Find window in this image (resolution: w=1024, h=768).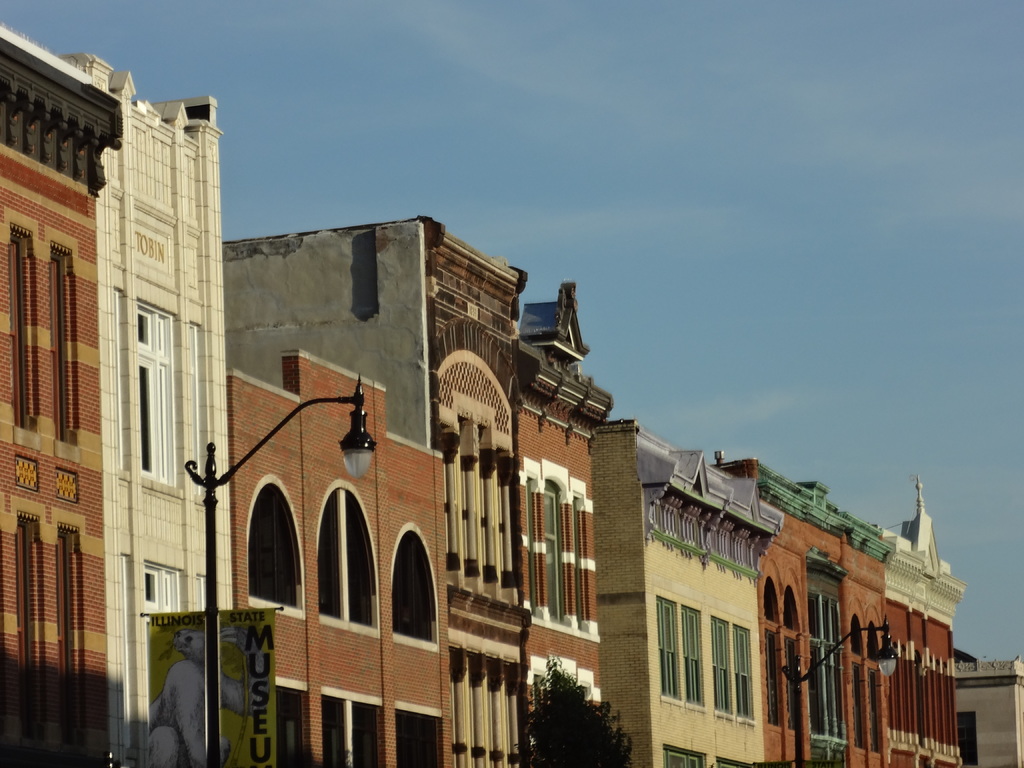
bbox=[137, 304, 182, 499].
